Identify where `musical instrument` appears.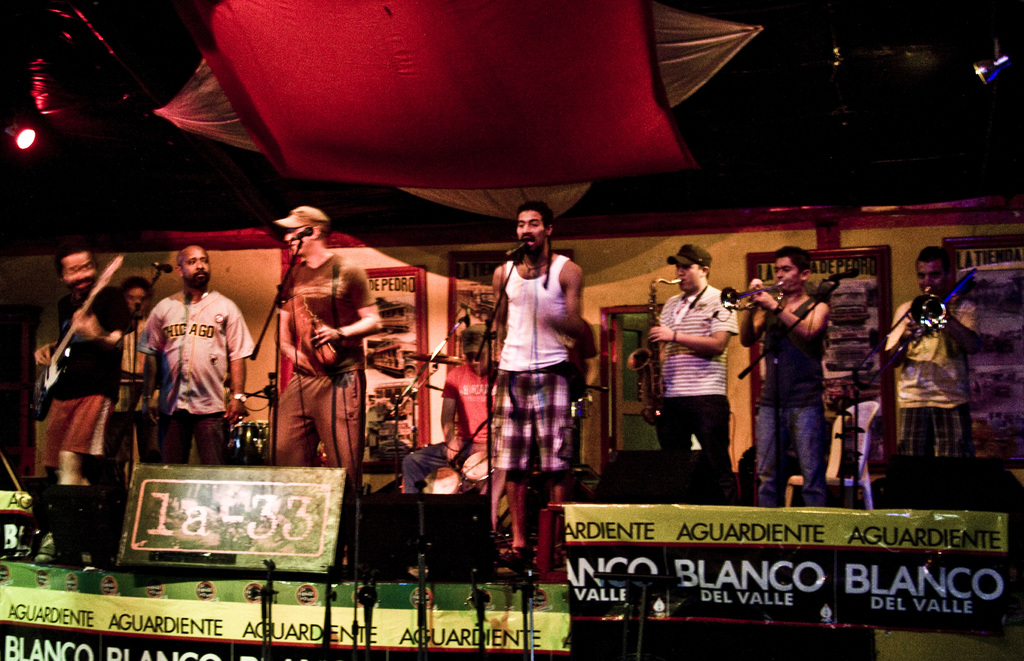
Appears at {"x1": 420, "y1": 451, "x2": 504, "y2": 503}.
